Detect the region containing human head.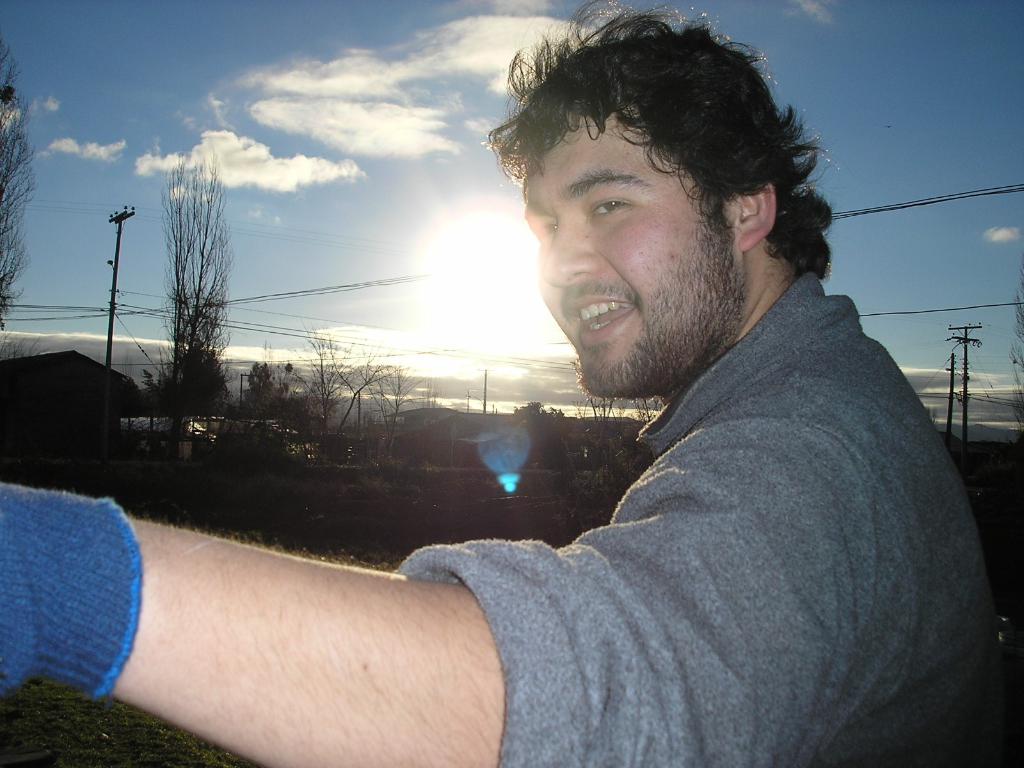
region(517, 17, 783, 406).
